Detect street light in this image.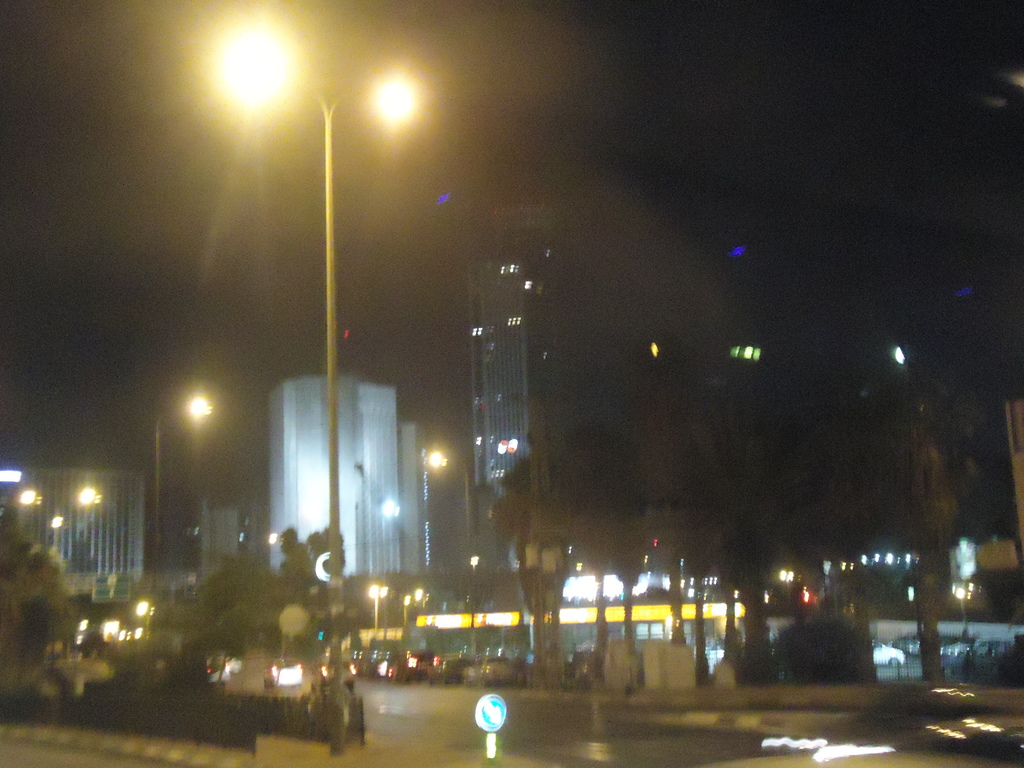
Detection: [221, 45, 440, 650].
